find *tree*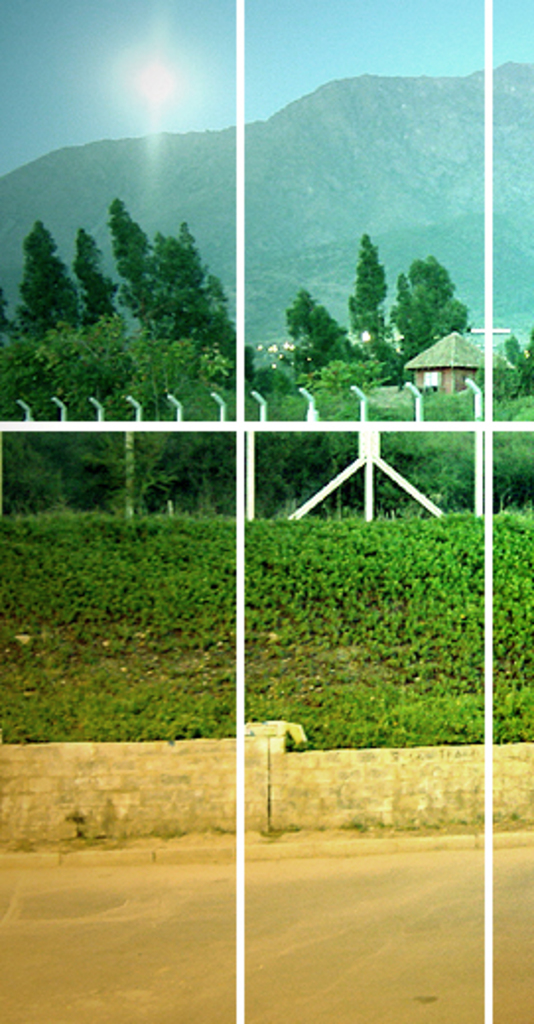
box(286, 291, 351, 372)
